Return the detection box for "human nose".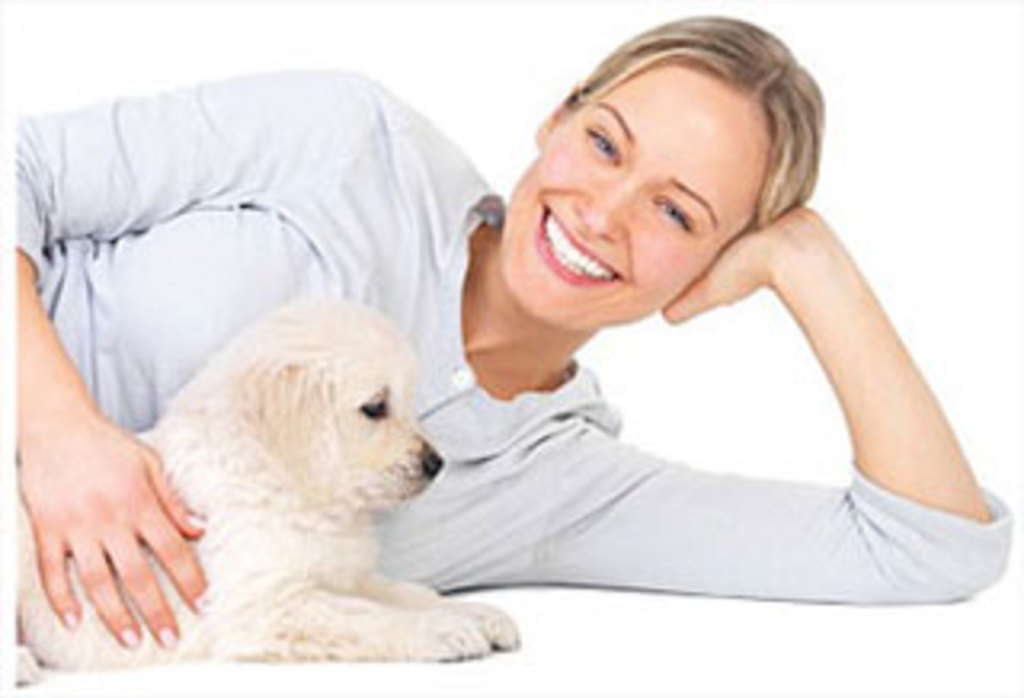
box=[576, 183, 634, 243].
